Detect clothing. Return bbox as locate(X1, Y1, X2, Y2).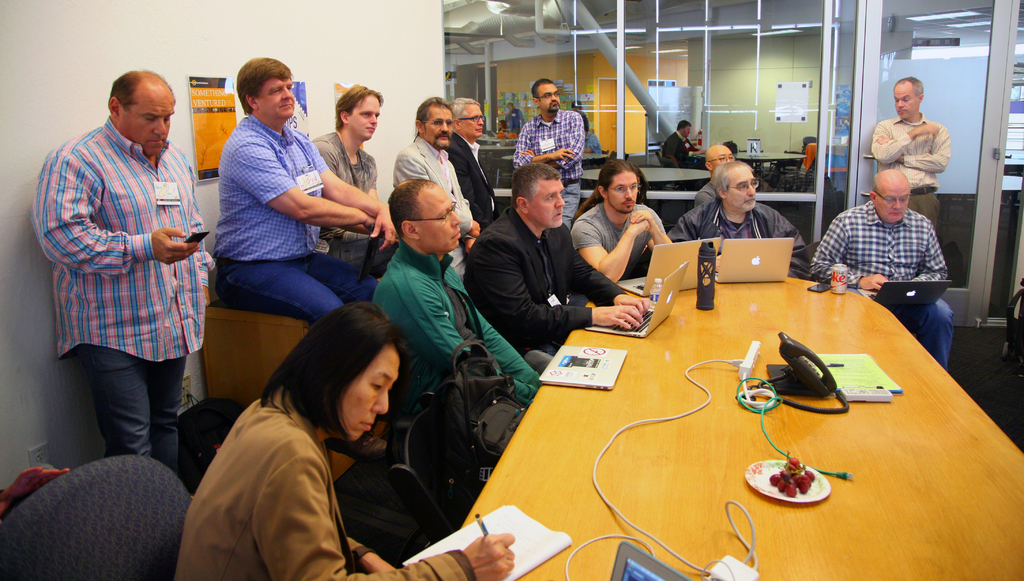
locate(214, 247, 378, 323).
